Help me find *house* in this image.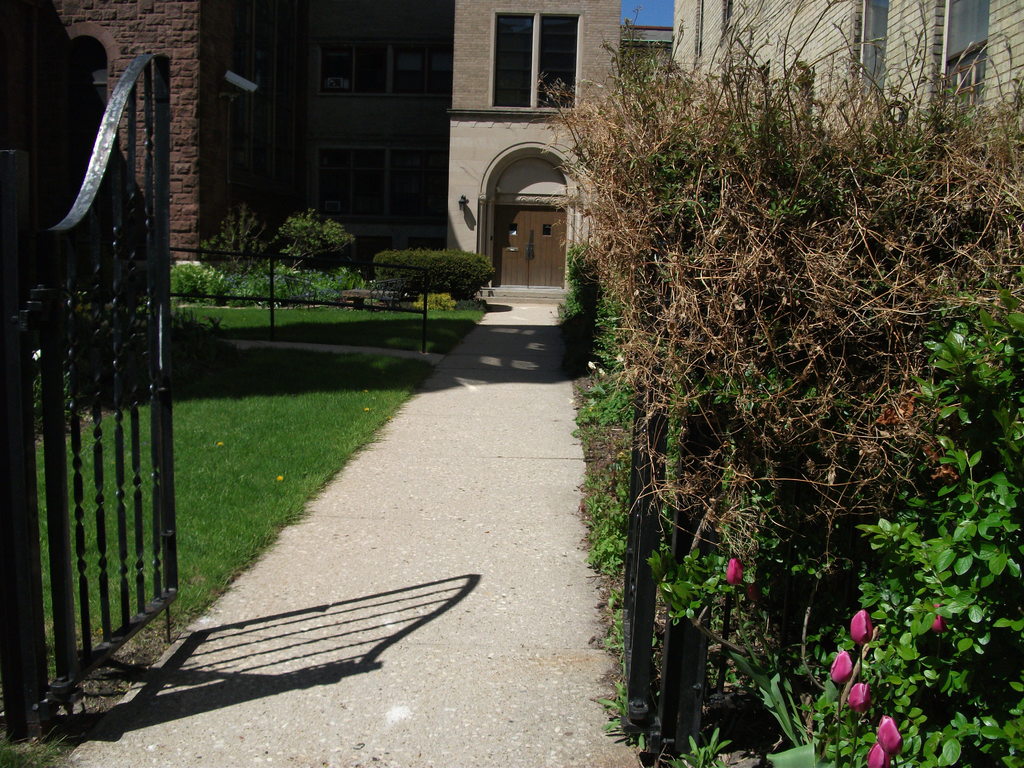
Found it: l=0, t=0, r=307, b=268.
